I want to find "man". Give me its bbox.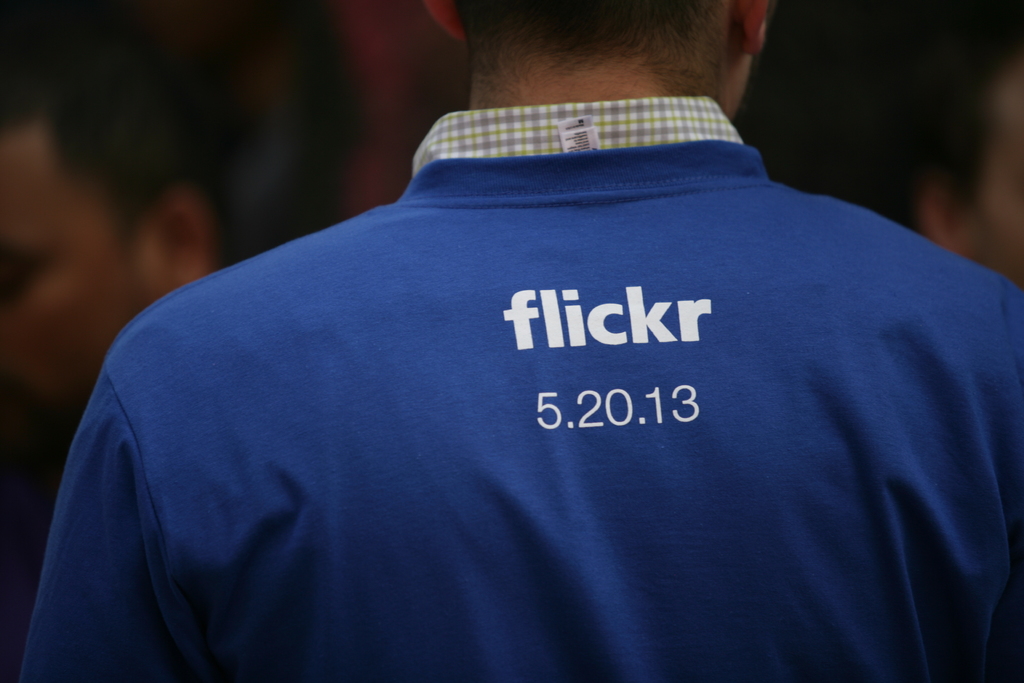
[0,40,215,682].
